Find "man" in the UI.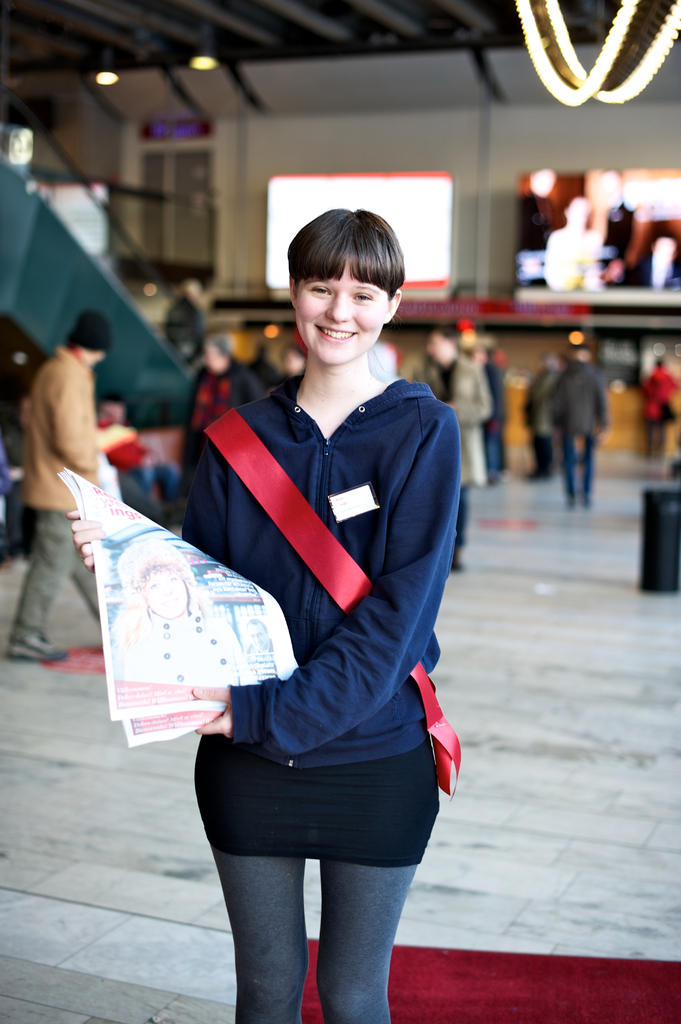
UI element at <region>3, 298, 125, 575</region>.
